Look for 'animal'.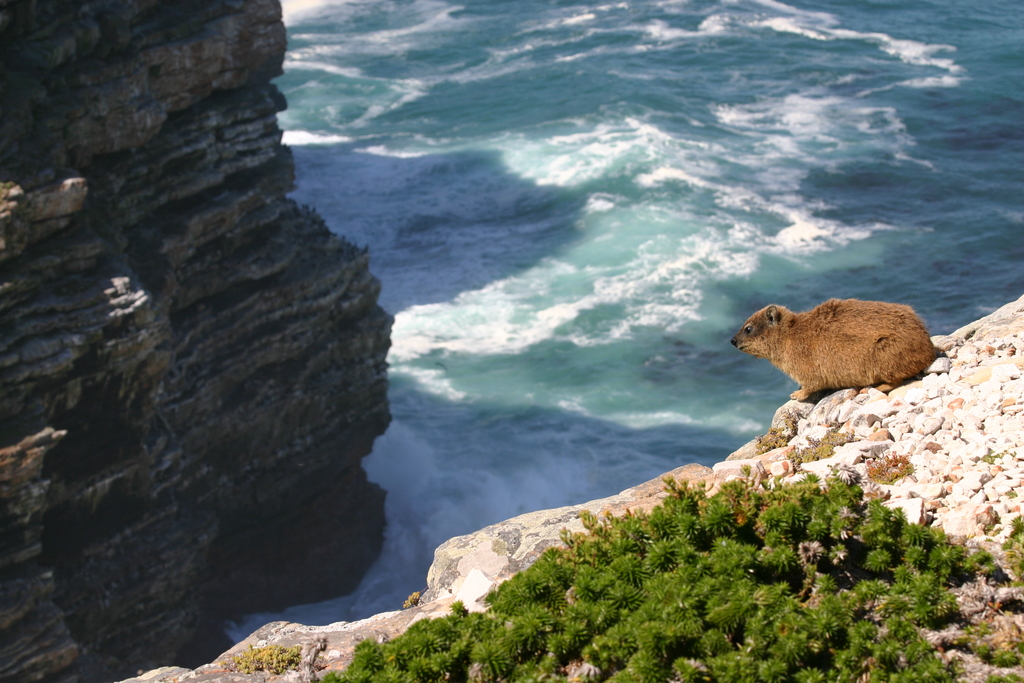
Found: 729:298:936:403.
